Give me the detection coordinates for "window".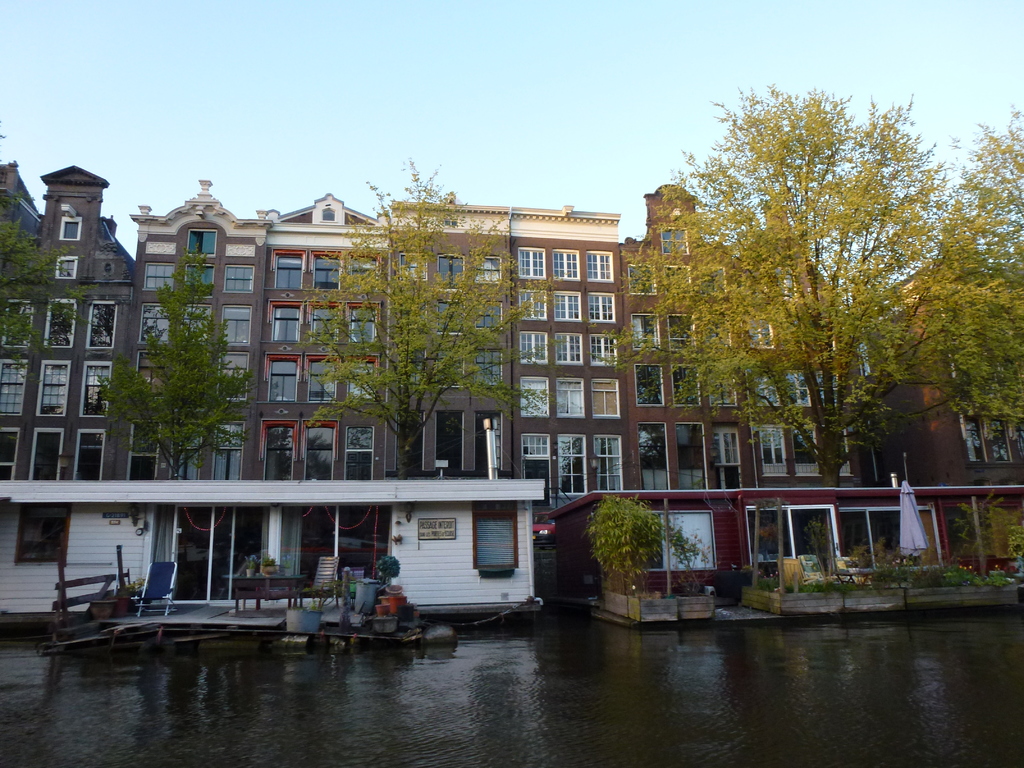
locate(594, 433, 623, 491).
